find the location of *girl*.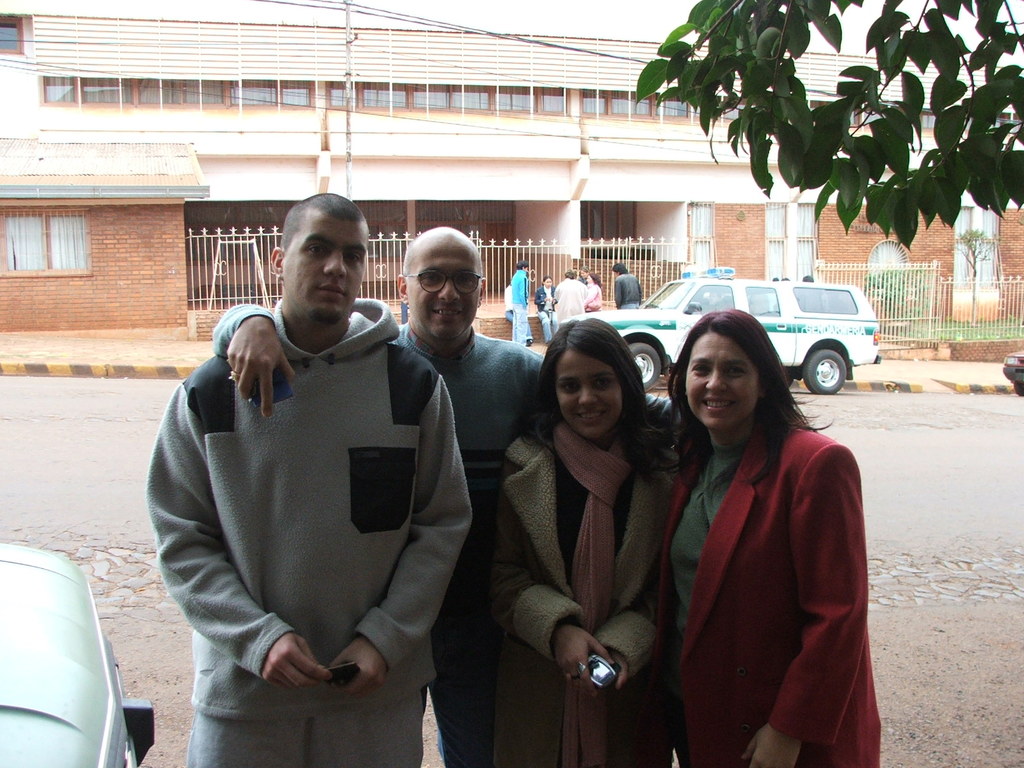
Location: locate(488, 319, 682, 767).
